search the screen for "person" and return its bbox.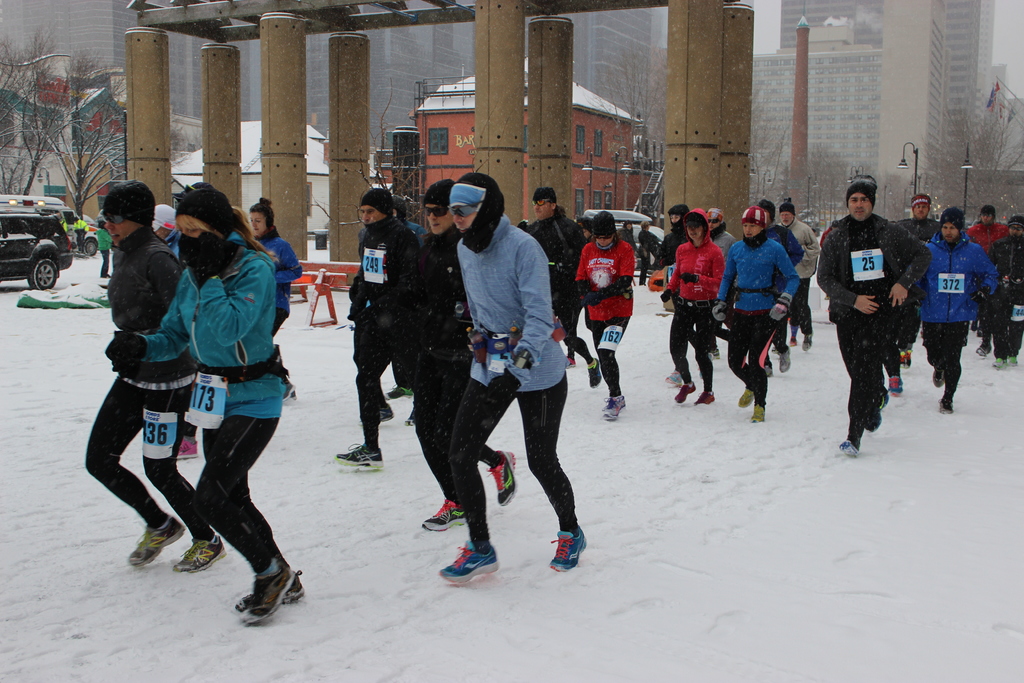
Found: [986,201,1023,364].
